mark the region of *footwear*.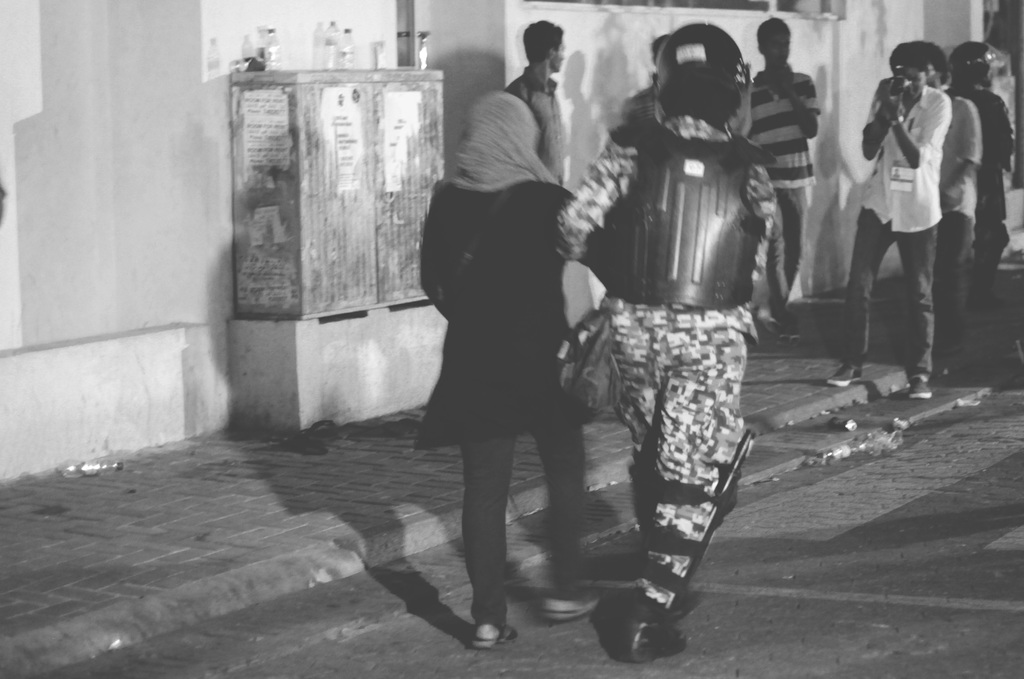
Region: x1=544, y1=587, x2=596, y2=616.
